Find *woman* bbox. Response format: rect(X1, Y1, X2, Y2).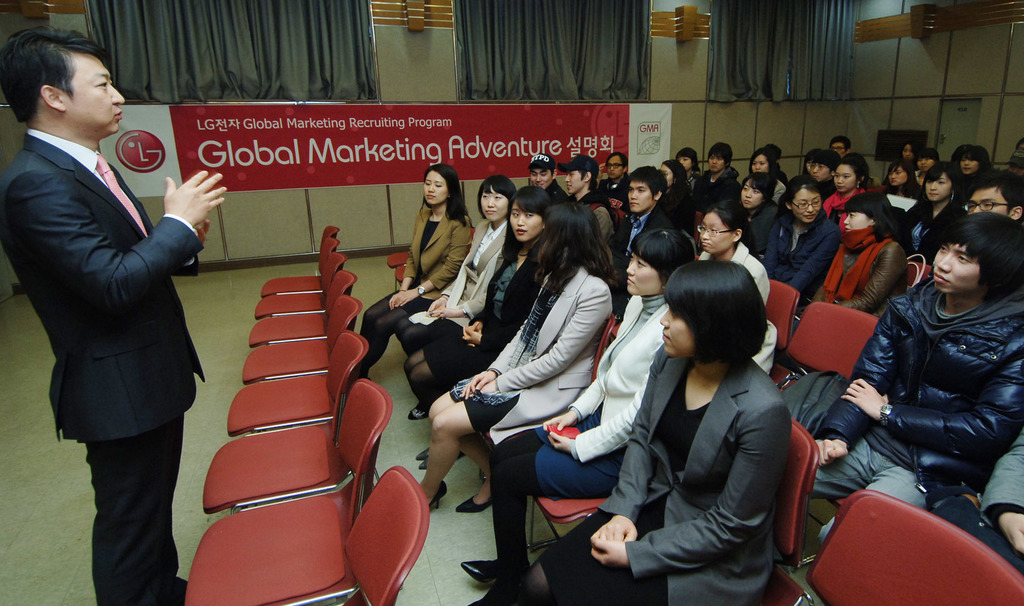
rect(897, 161, 968, 263).
